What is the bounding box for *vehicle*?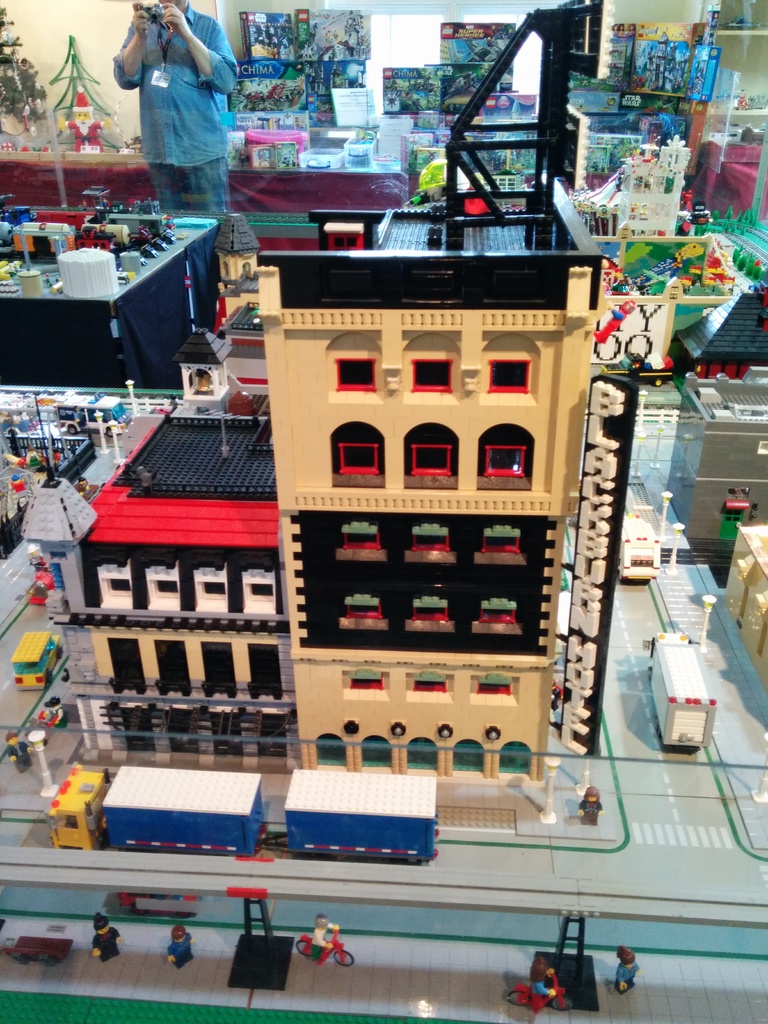
l=50, t=764, r=438, b=870.
